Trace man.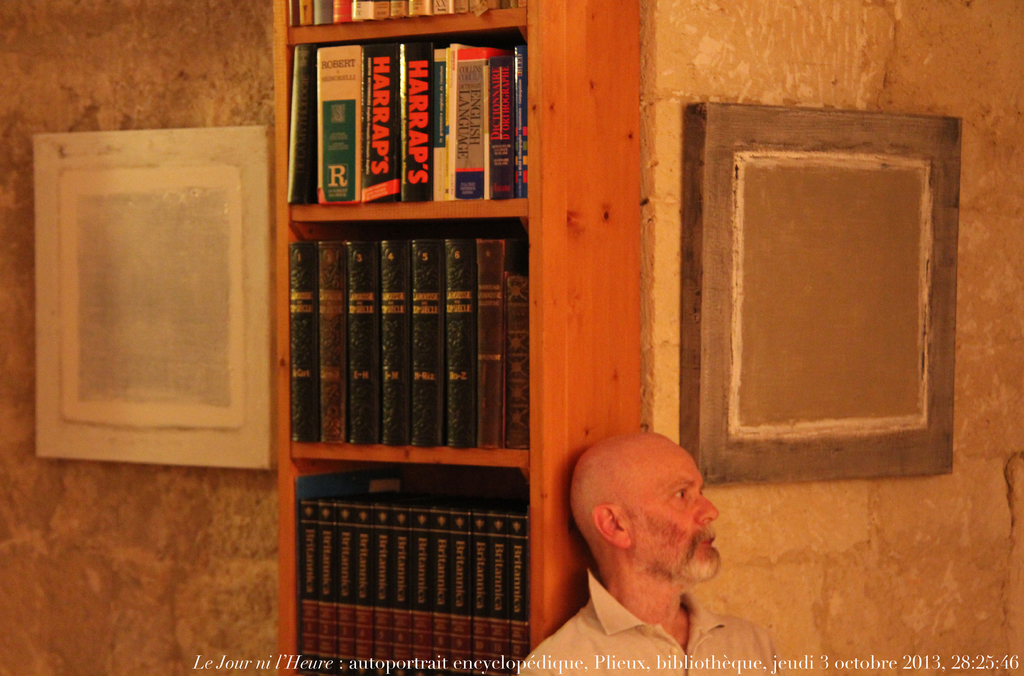
Traced to [517,436,783,673].
